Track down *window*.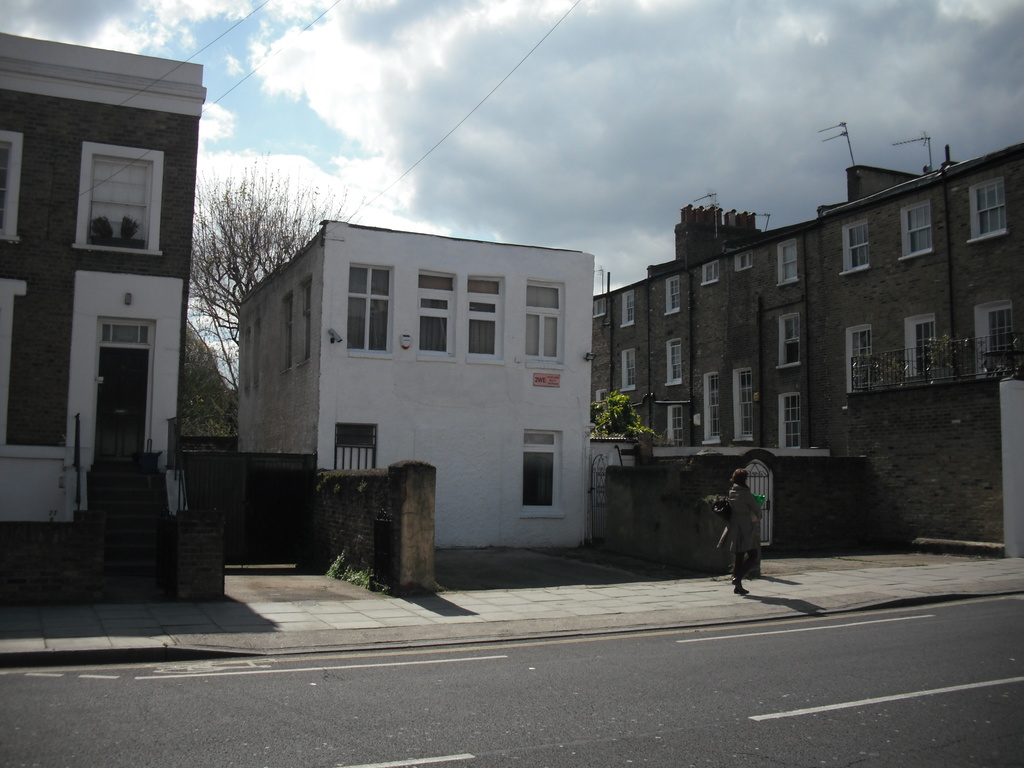
Tracked to box=[589, 296, 609, 318].
